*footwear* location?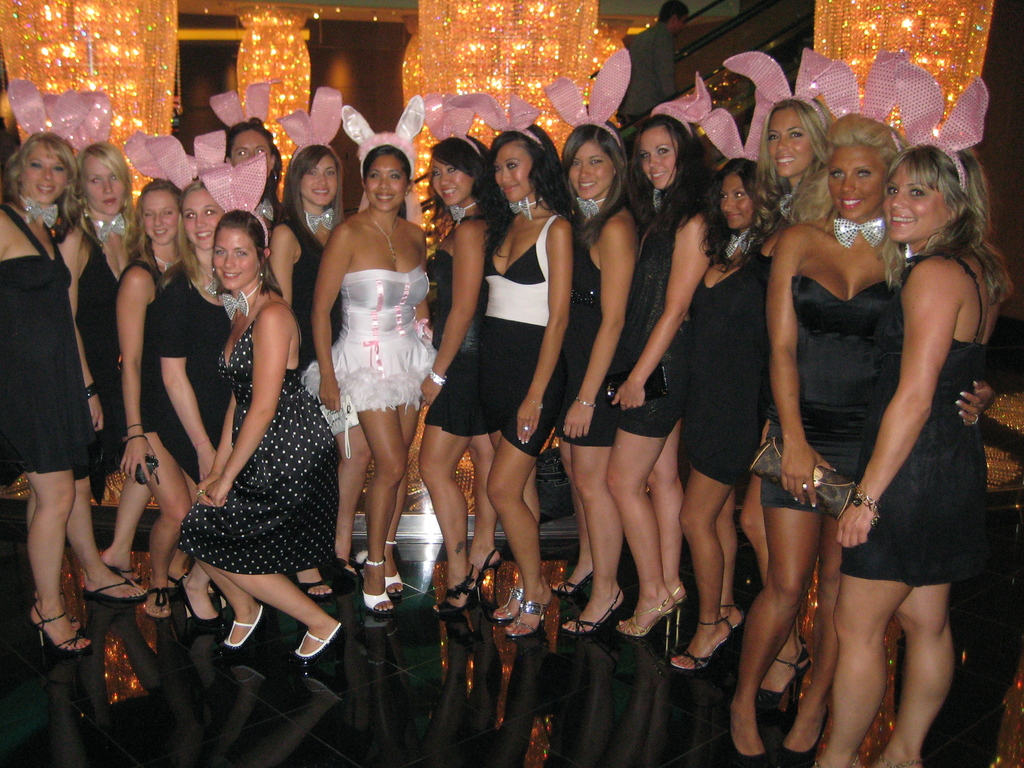
select_region(559, 586, 625, 634)
